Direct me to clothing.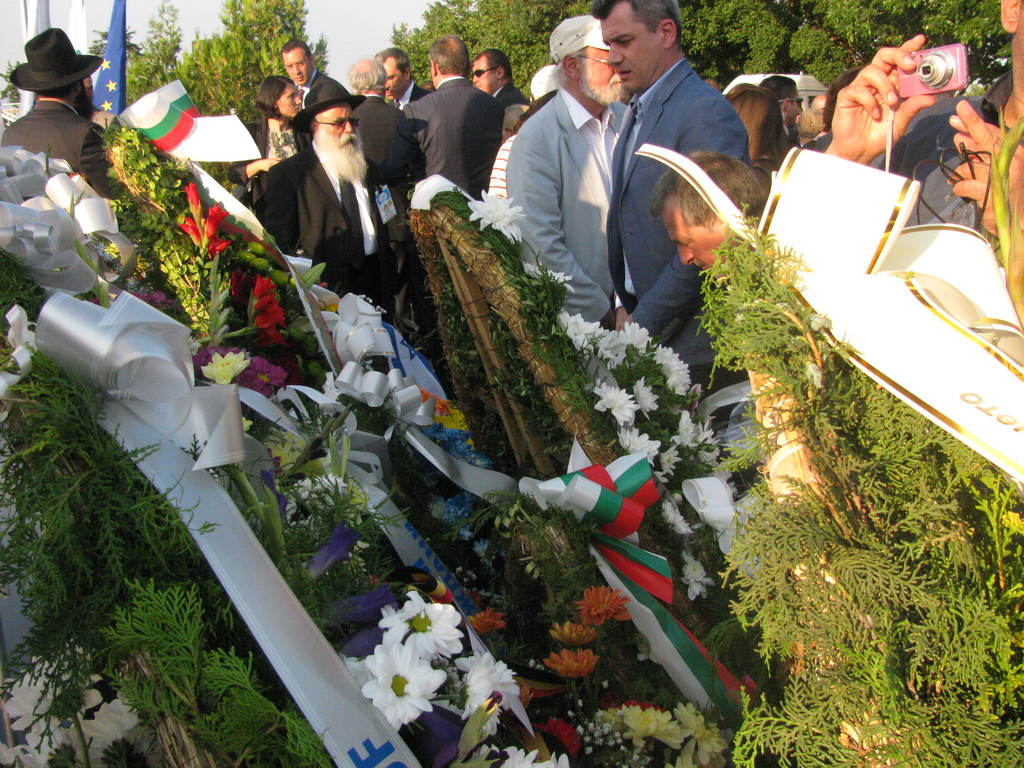
Direction: box(344, 94, 405, 181).
